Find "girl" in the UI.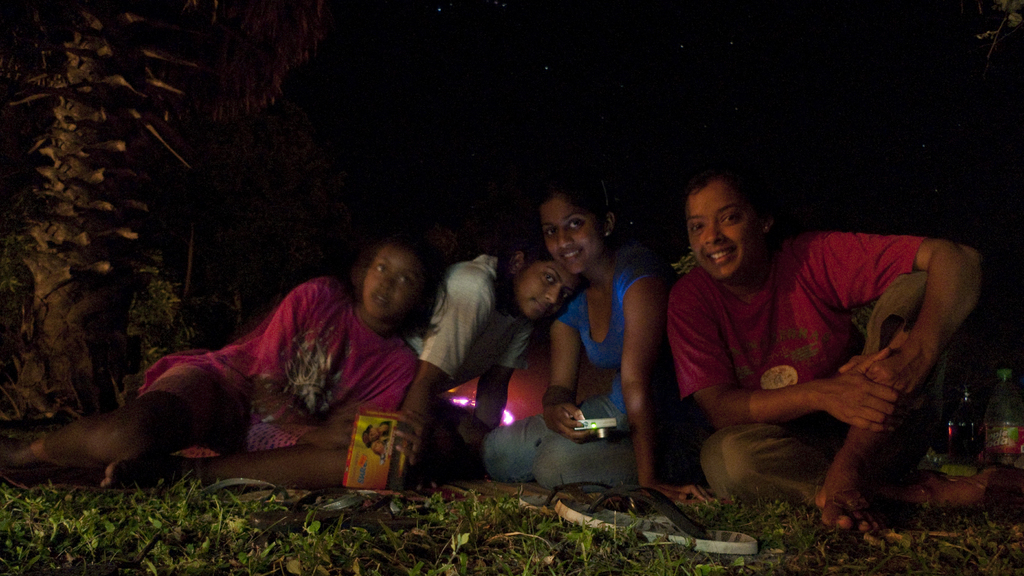
UI element at detection(0, 232, 449, 490).
